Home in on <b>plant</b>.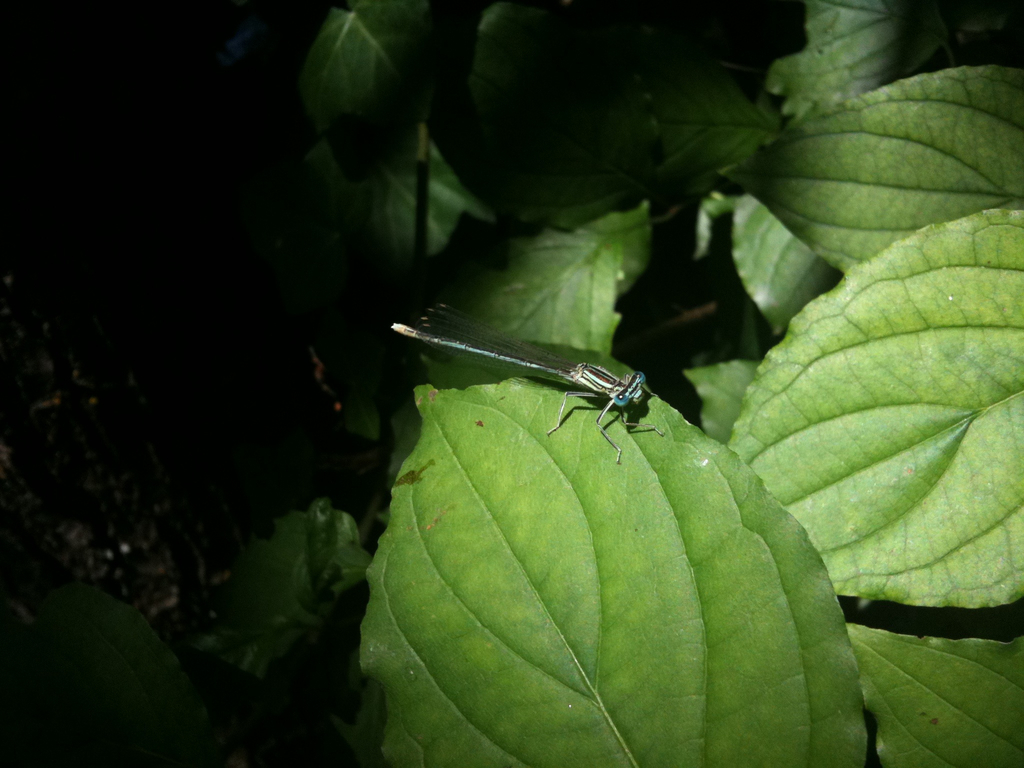
Homed in at (0,0,1023,767).
